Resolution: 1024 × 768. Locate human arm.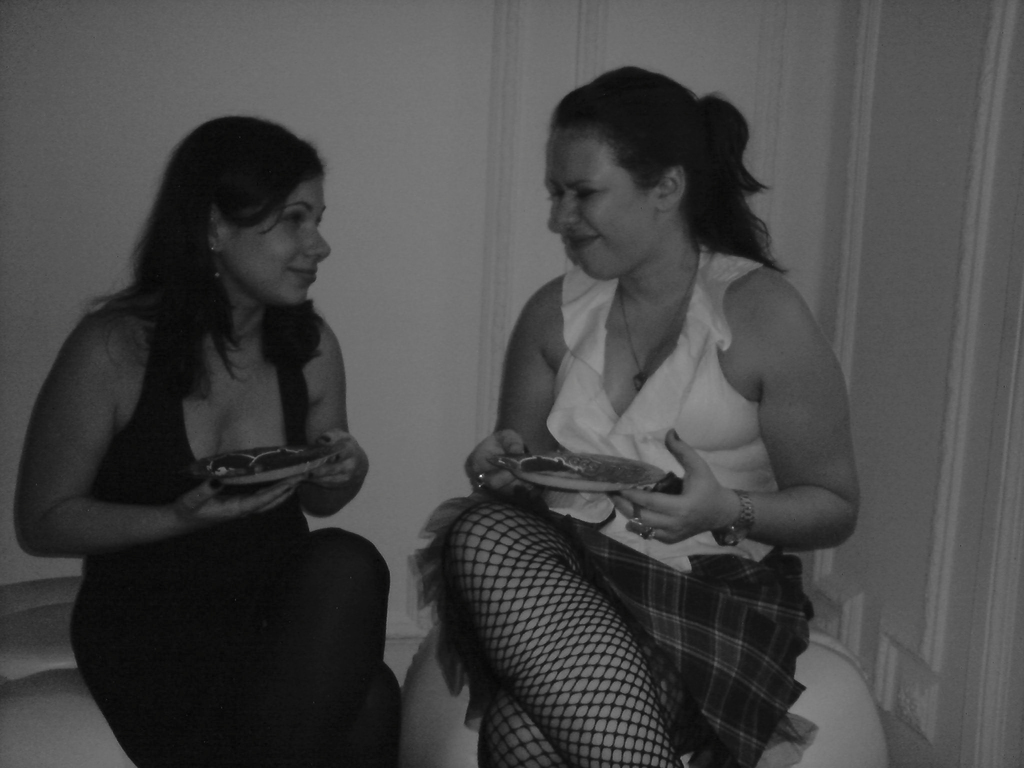
pyautogui.locateOnScreen(301, 327, 367, 524).
